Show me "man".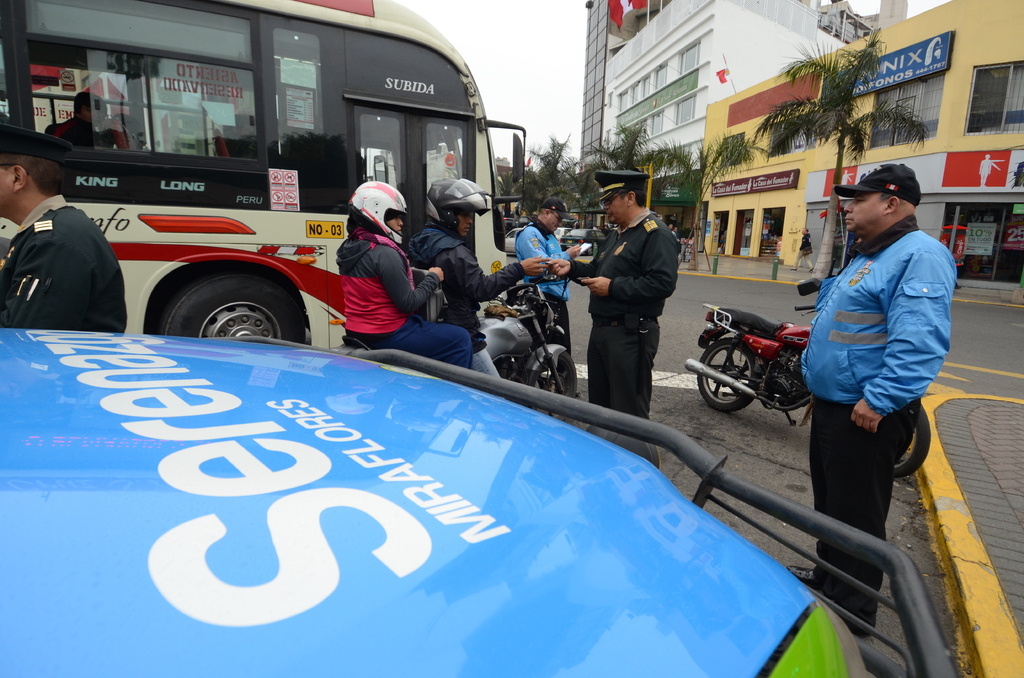
"man" is here: 790,229,813,274.
